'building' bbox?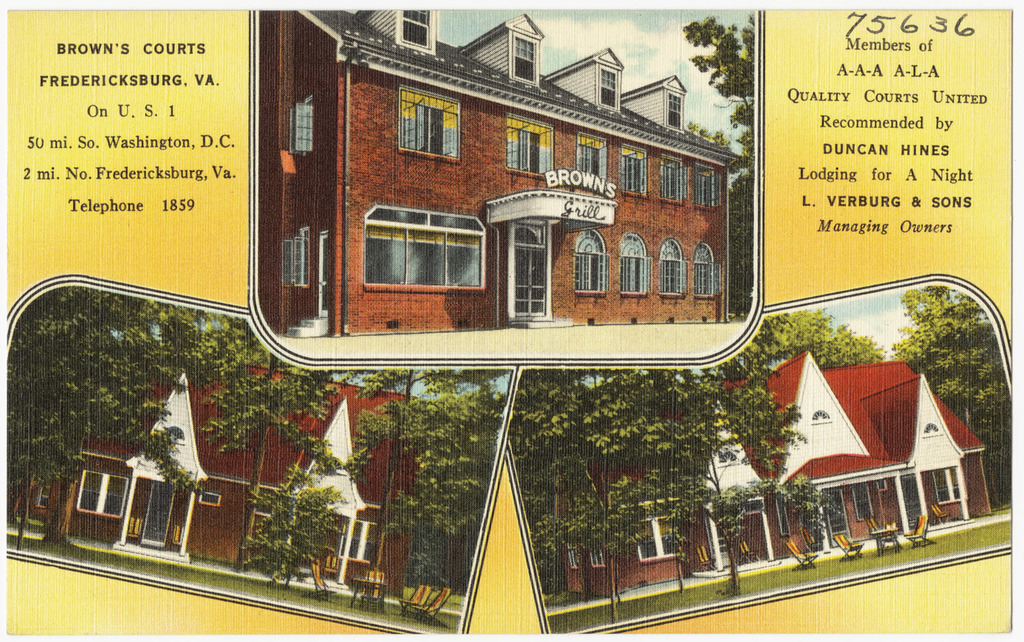
detection(257, 6, 737, 335)
